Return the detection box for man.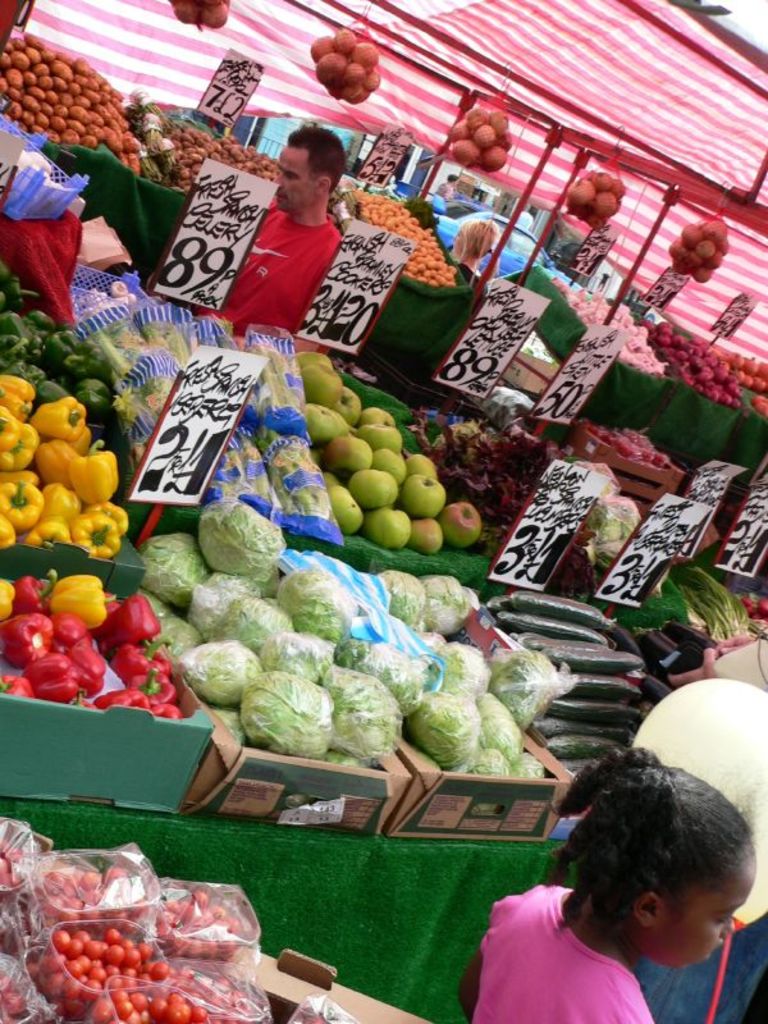
216/123/370/329.
